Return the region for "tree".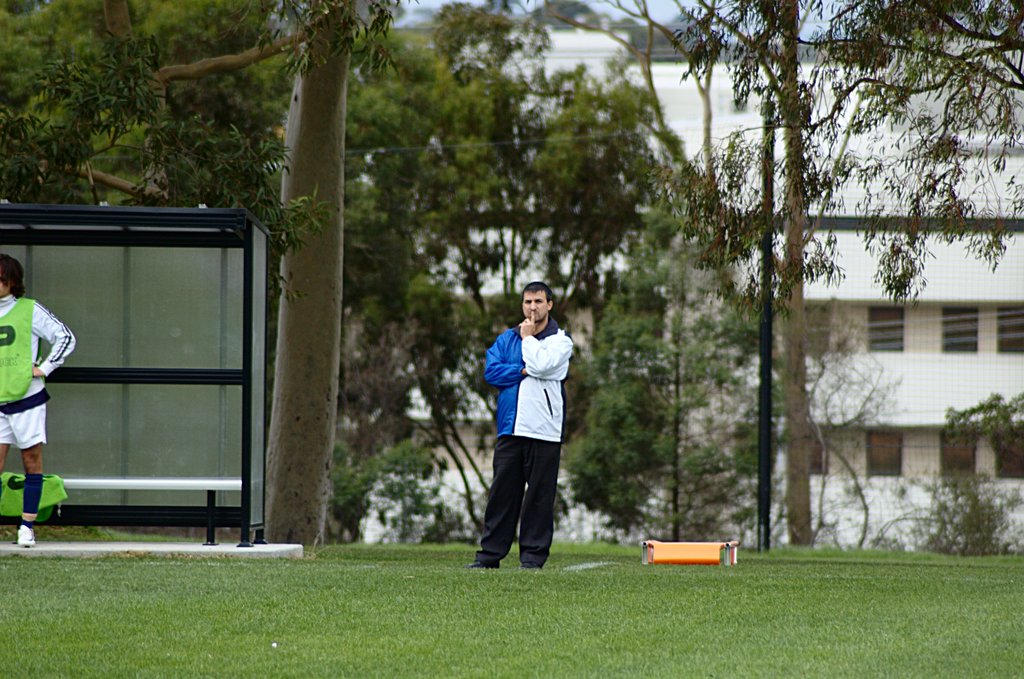
(327, 451, 371, 542).
